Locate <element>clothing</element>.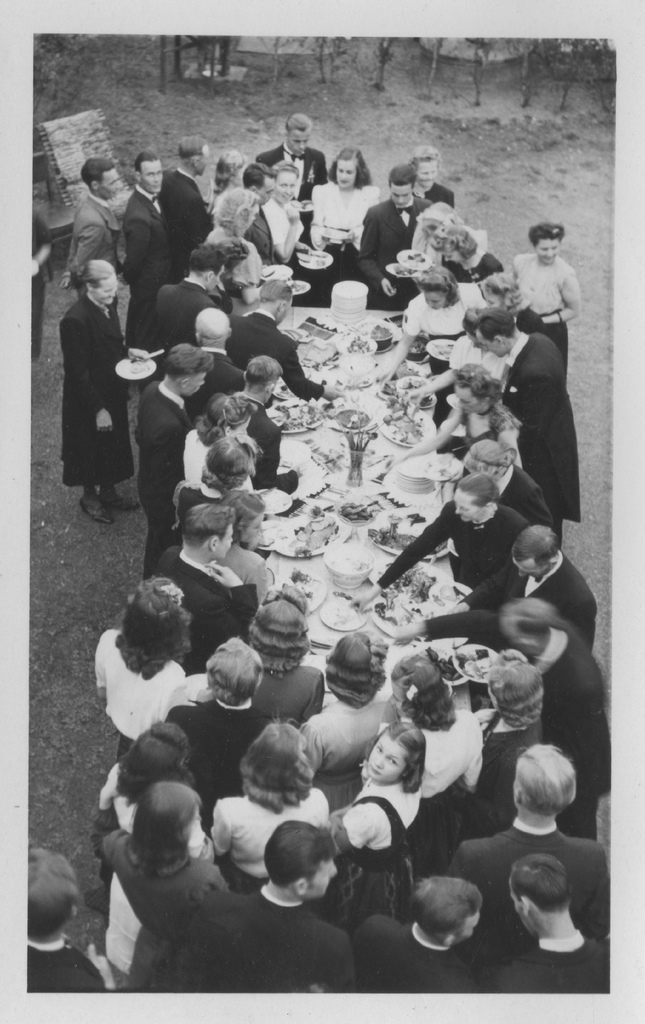
Bounding box: box=[391, 279, 493, 374].
